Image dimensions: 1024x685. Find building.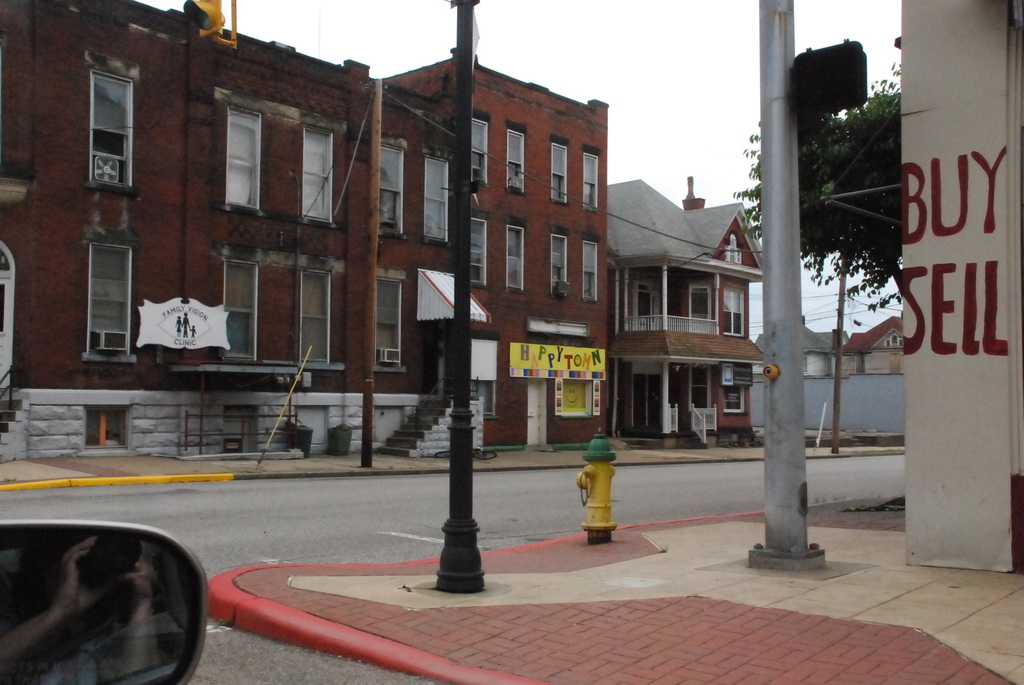
383, 47, 607, 446.
